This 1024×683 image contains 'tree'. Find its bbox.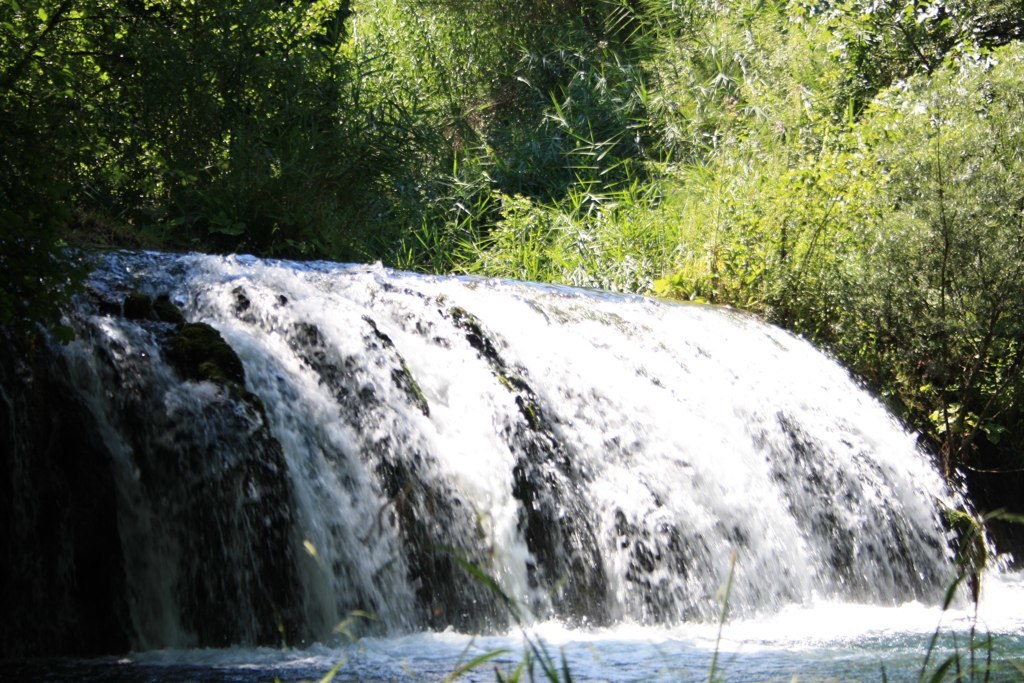
locate(152, 0, 444, 261).
